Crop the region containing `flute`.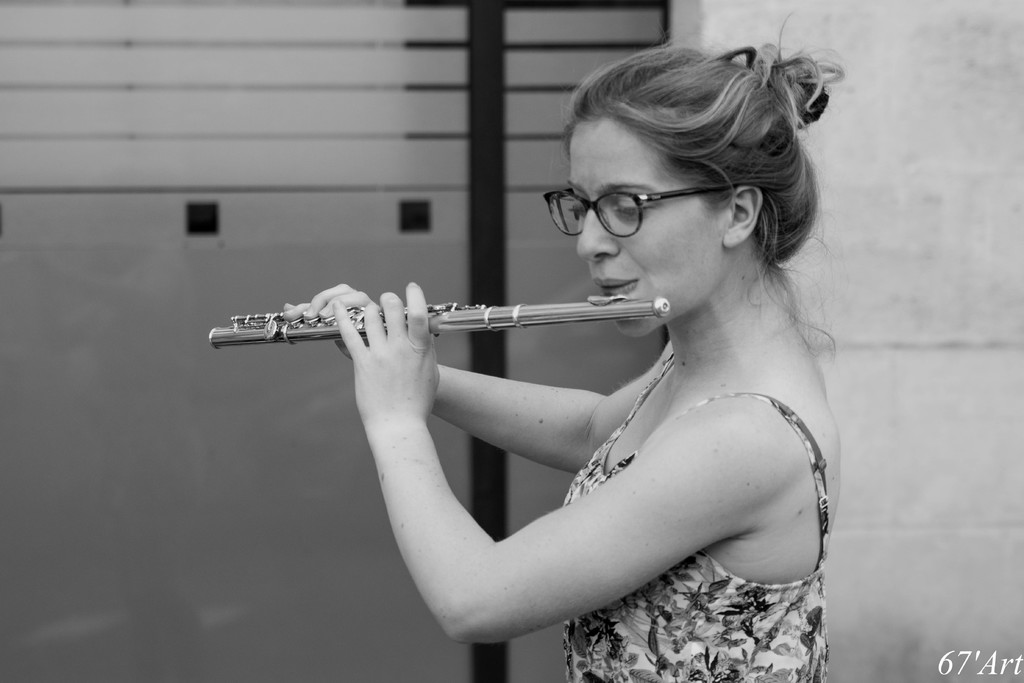
Crop region: <bbox>209, 297, 671, 350</bbox>.
